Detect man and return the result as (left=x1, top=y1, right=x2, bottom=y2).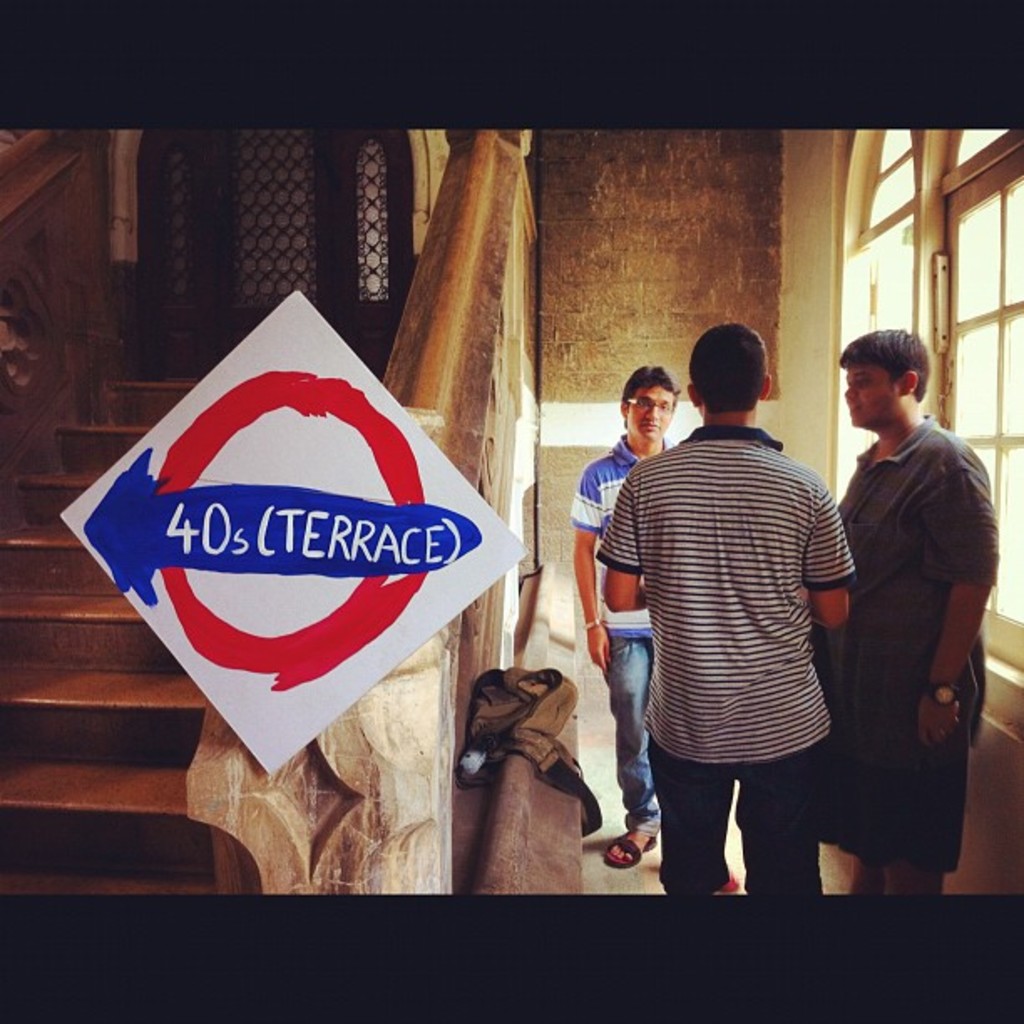
(left=574, top=366, right=681, bottom=868).
